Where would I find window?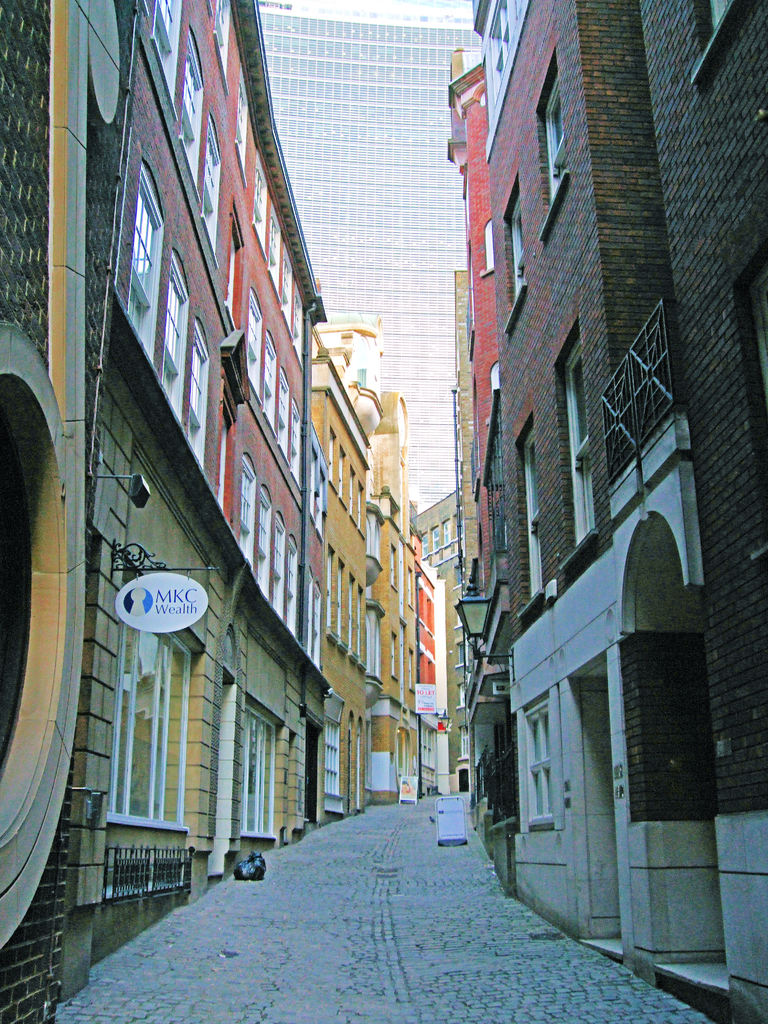
At 269,515,284,623.
